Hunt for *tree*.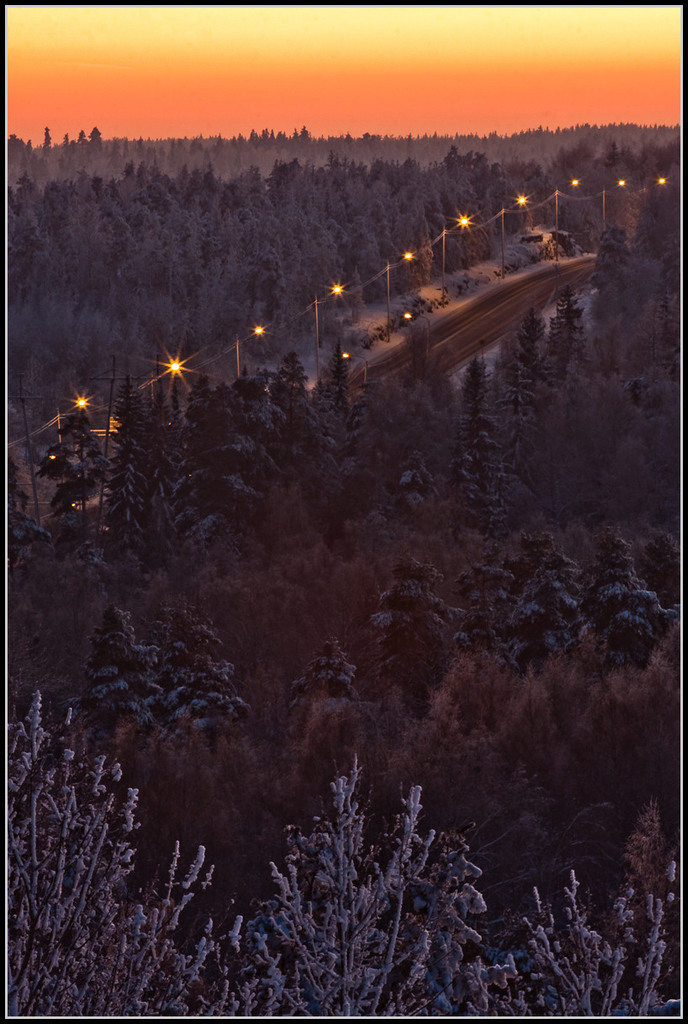
Hunted down at left=93, top=593, right=286, bottom=743.
